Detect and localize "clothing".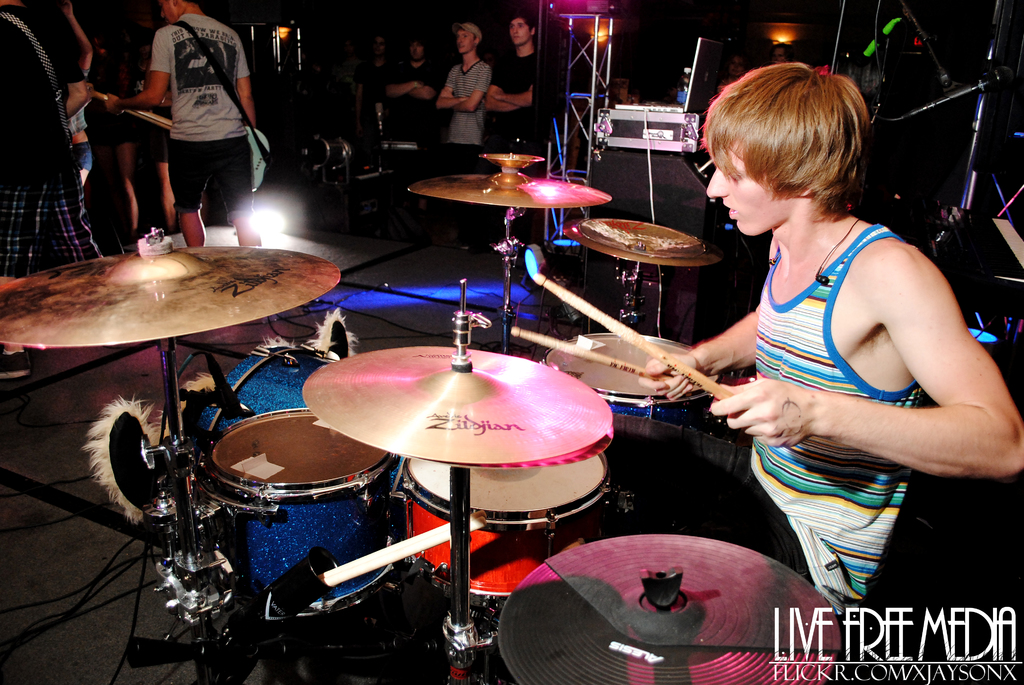
Localized at region(0, 0, 111, 283).
